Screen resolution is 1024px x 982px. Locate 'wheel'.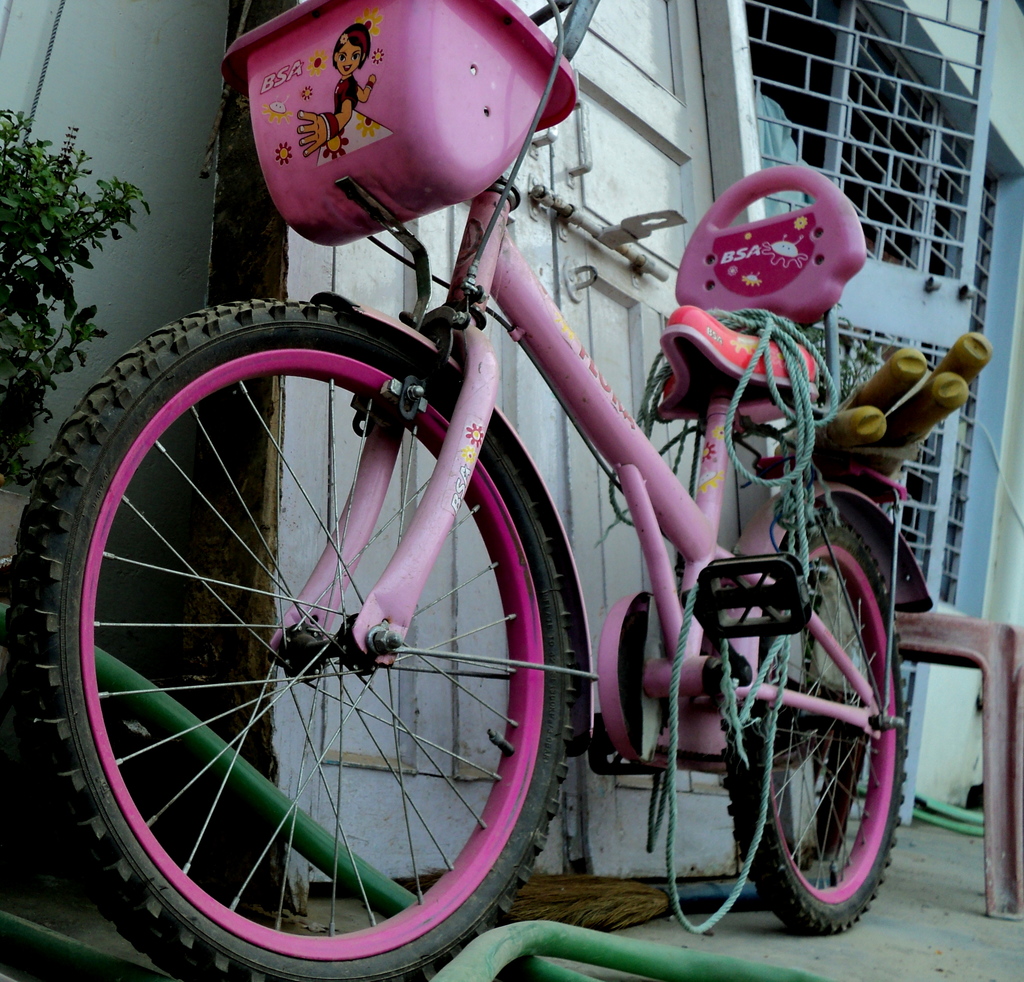
pyautogui.locateOnScreen(720, 519, 908, 934).
